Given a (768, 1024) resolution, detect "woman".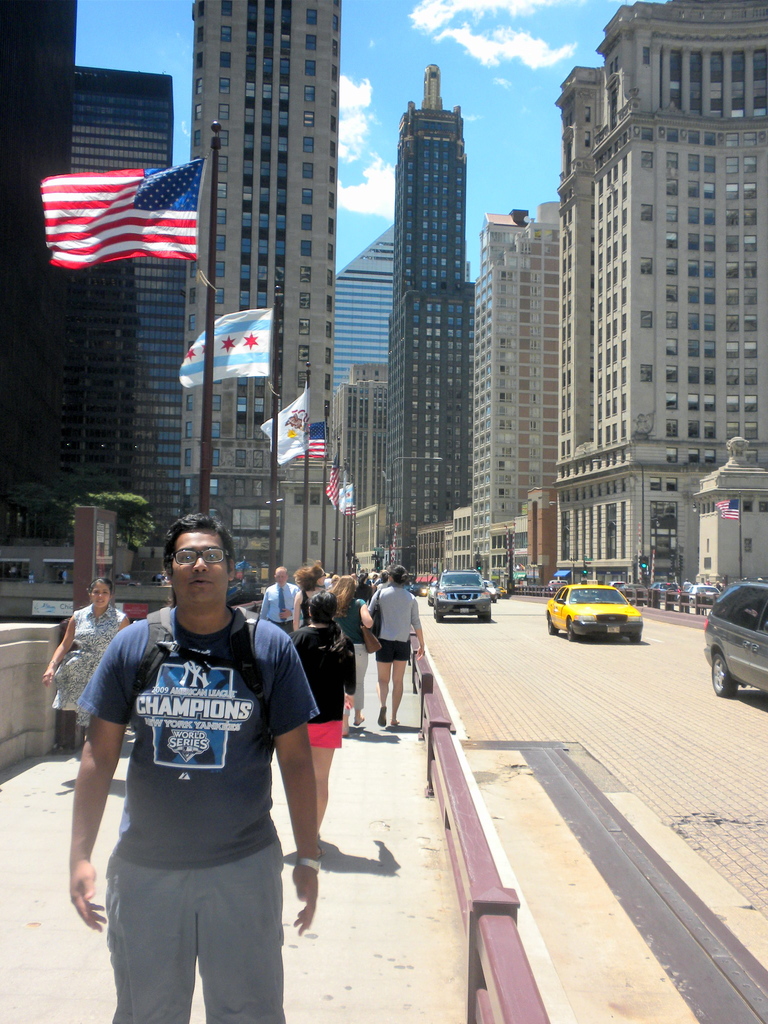
(x1=282, y1=592, x2=352, y2=844).
